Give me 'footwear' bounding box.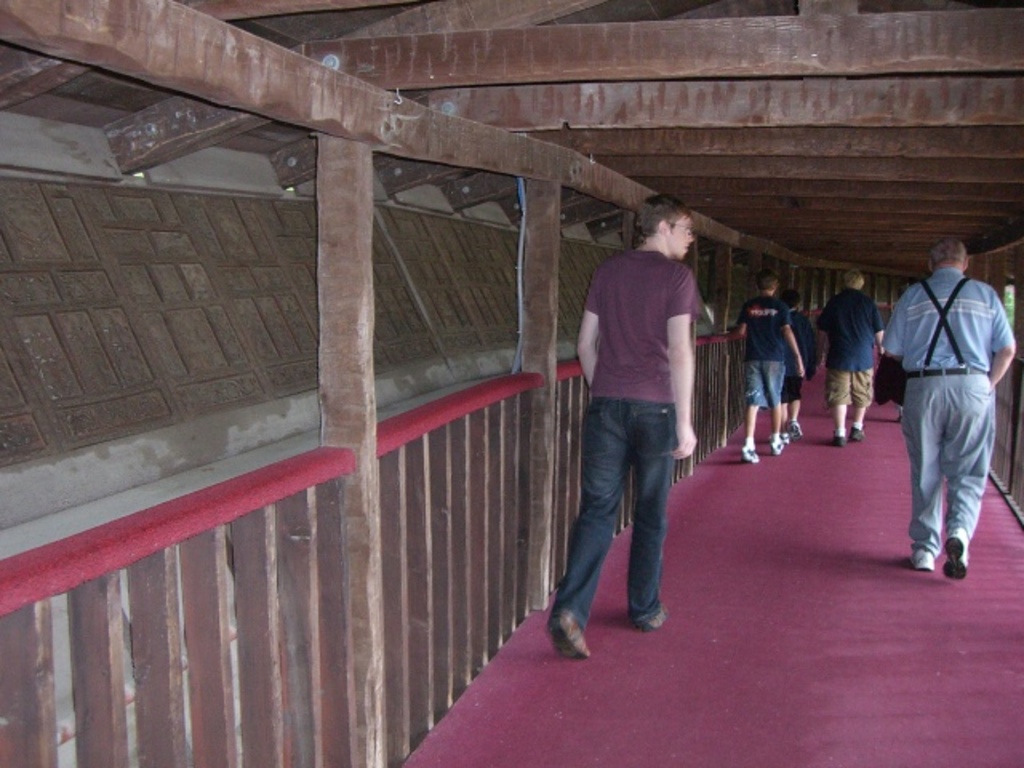
(left=544, top=608, right=592, bottom=666).
